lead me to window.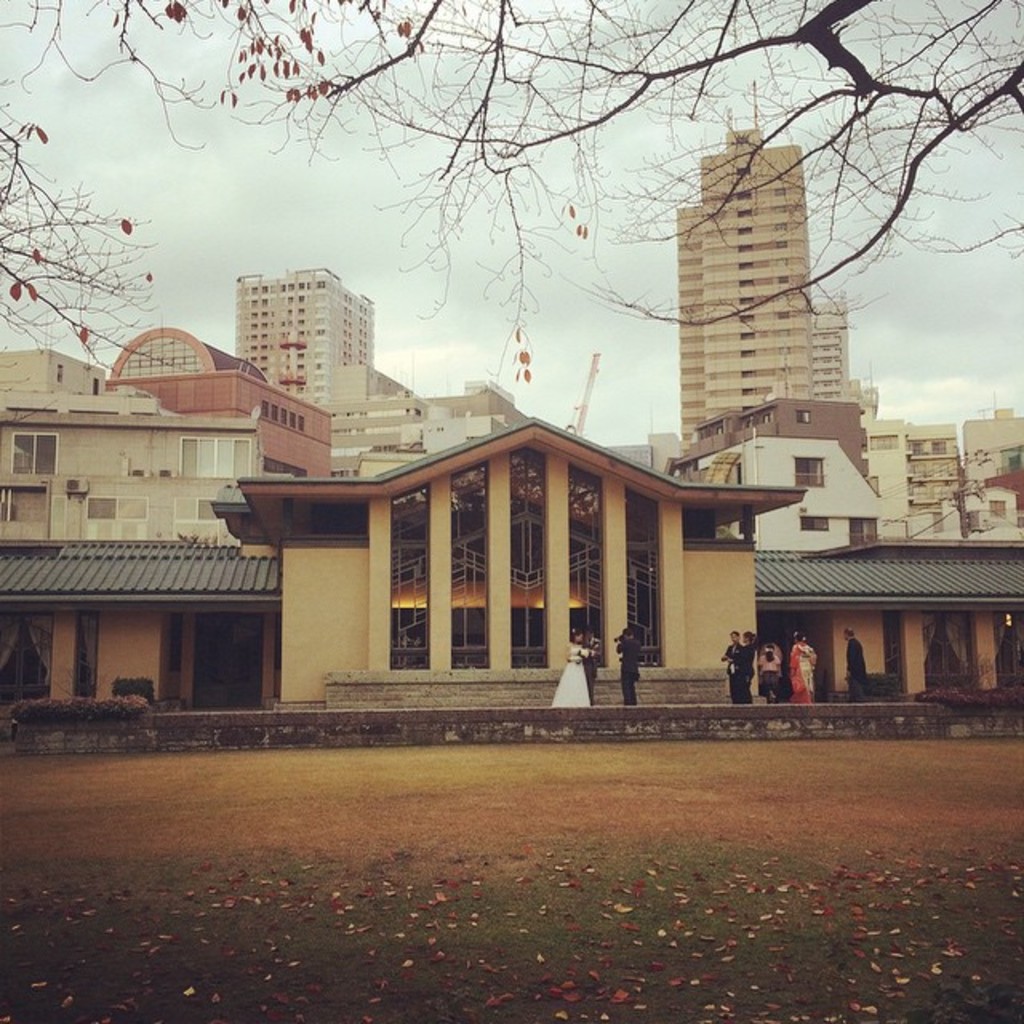
Lead to left=669, top=462, right=690, bottom=477.
